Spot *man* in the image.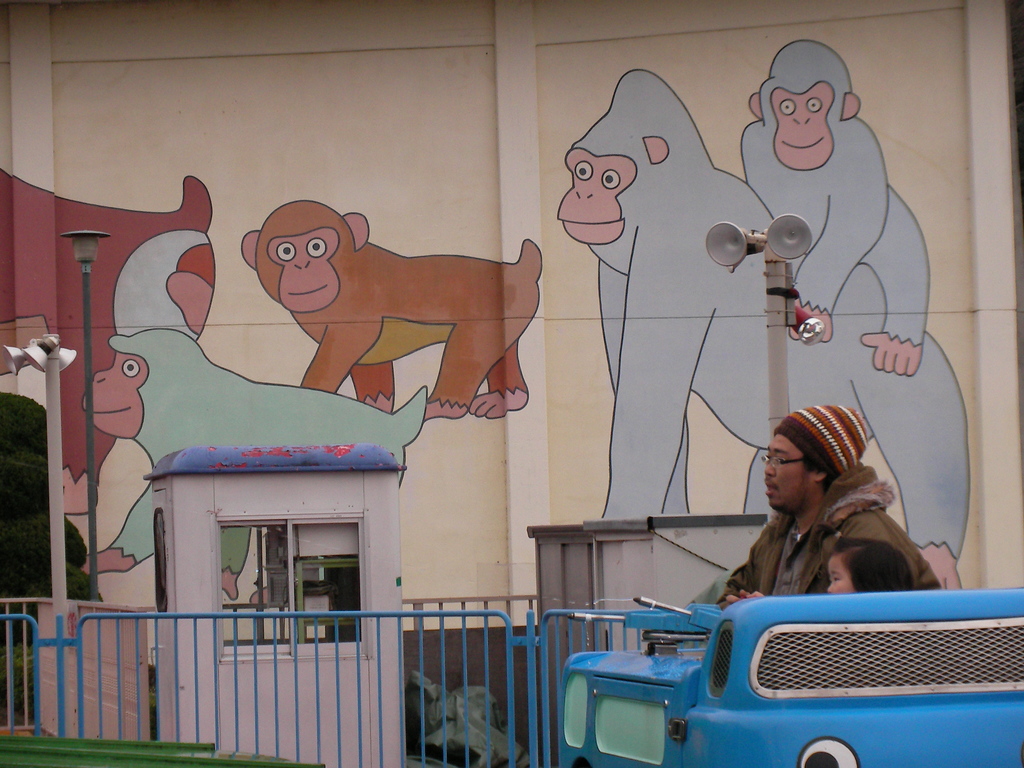
*man* found at rect(712, 404, 938, 603).
